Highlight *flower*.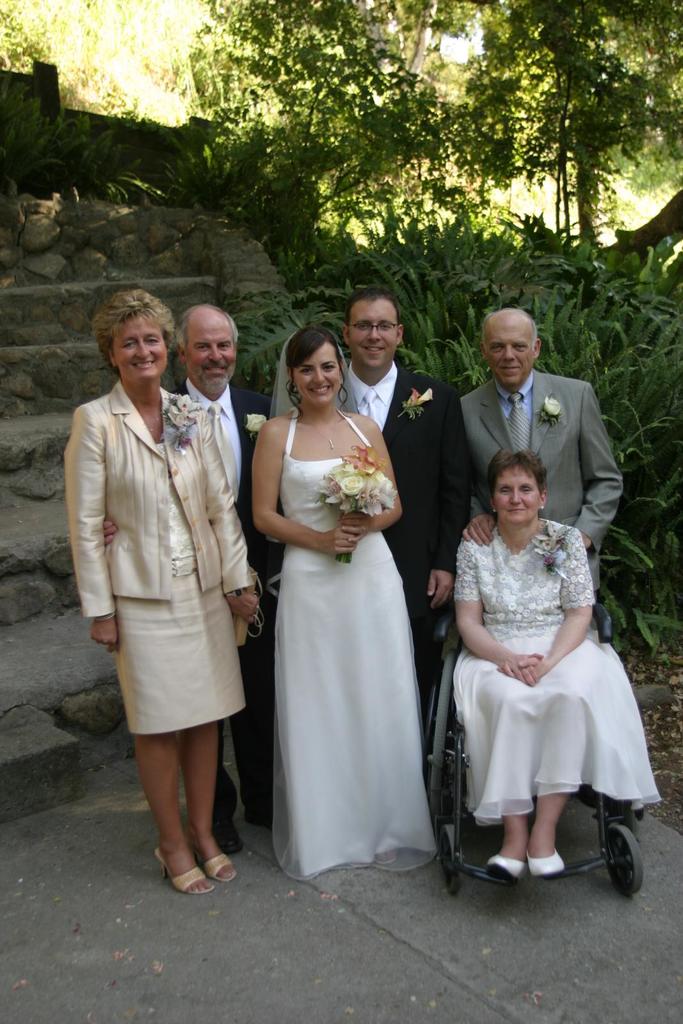
Highlighted region: BBox(535, 522, 565, 542).
